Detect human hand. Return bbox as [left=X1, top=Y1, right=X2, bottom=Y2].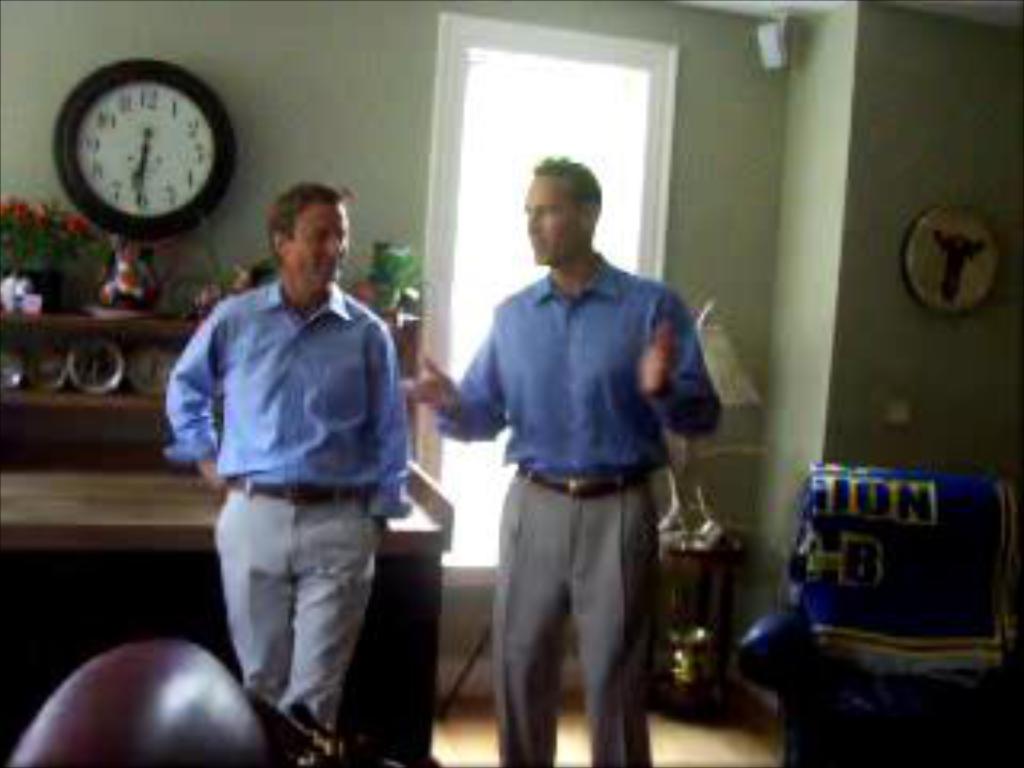
[left=400, top=358, right=461, bottom=416].
